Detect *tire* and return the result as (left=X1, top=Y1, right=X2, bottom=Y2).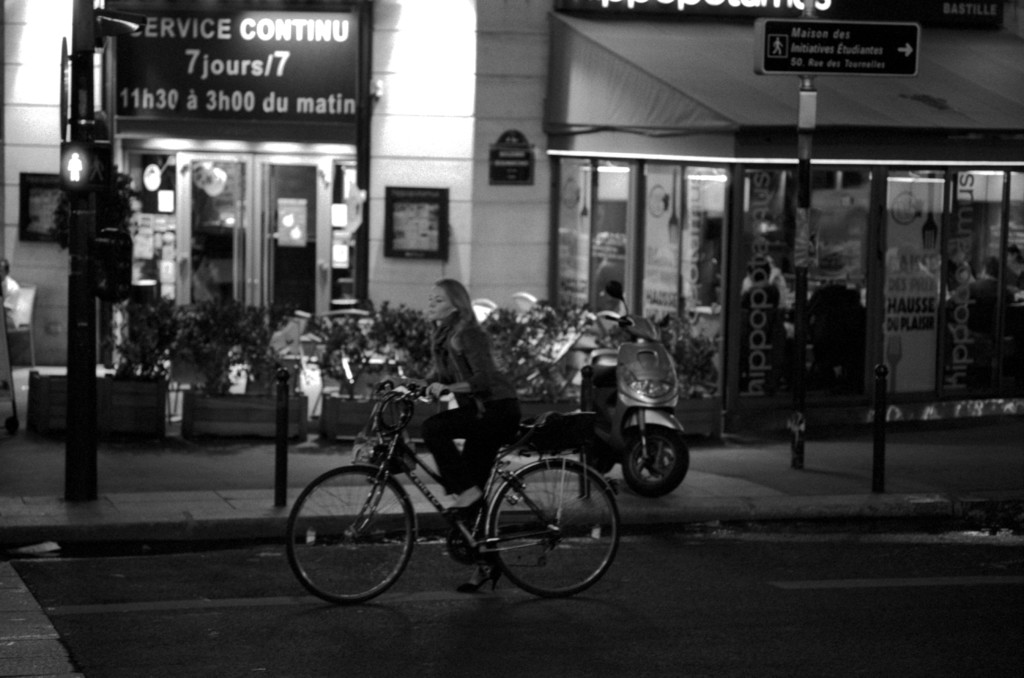
(left=580, top=452, right=613, bottom=480).
